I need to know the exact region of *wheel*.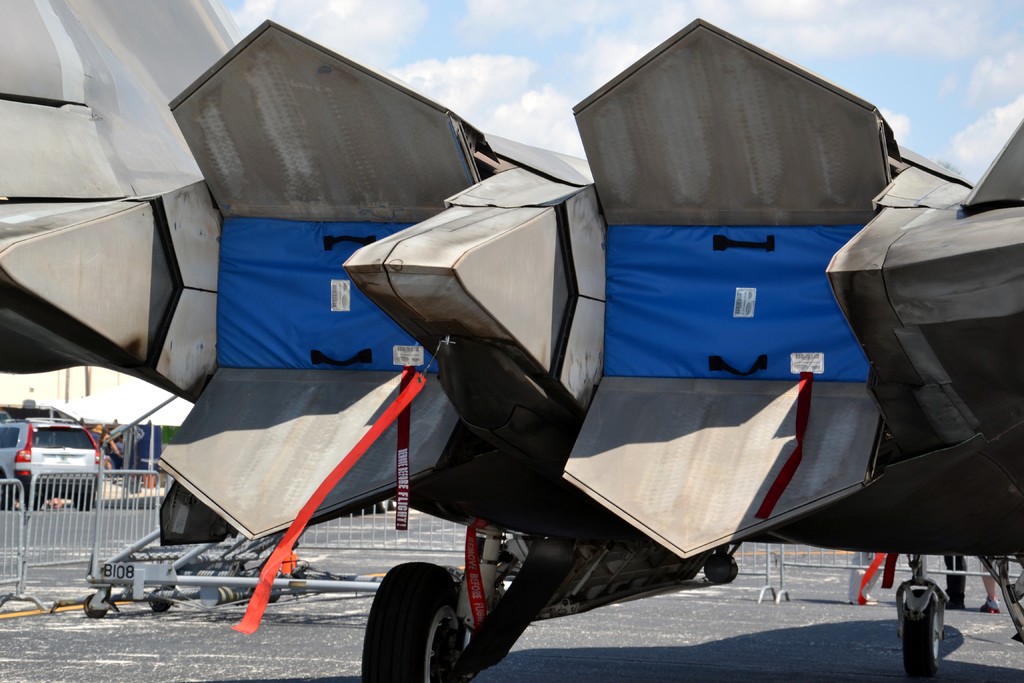
Region: 70:491:95:509.
